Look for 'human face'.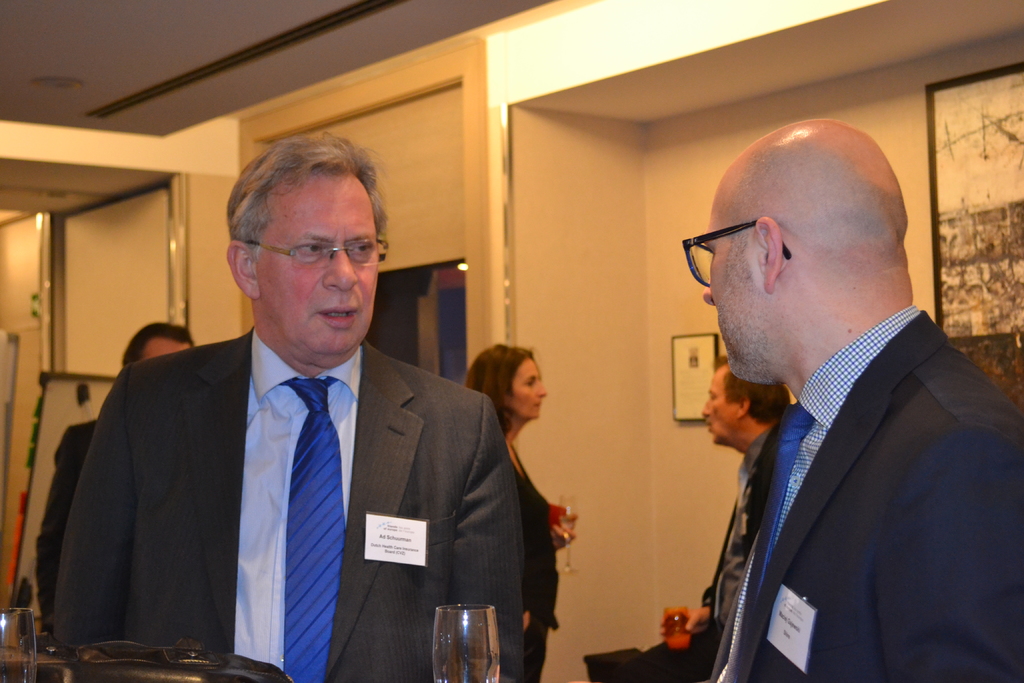
Found: [left=699, top=188, right=765, bottom=384].
